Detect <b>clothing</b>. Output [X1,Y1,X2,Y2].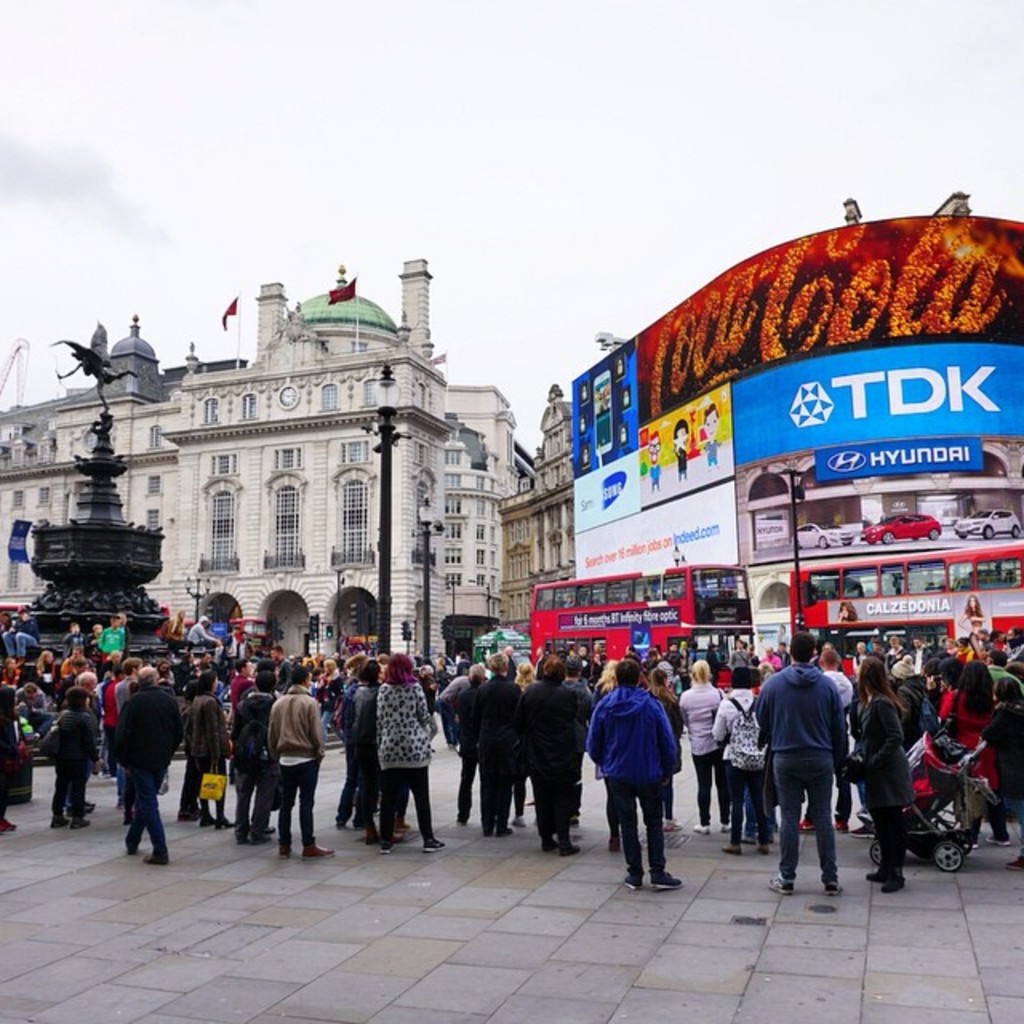
[442,666,486,830].
